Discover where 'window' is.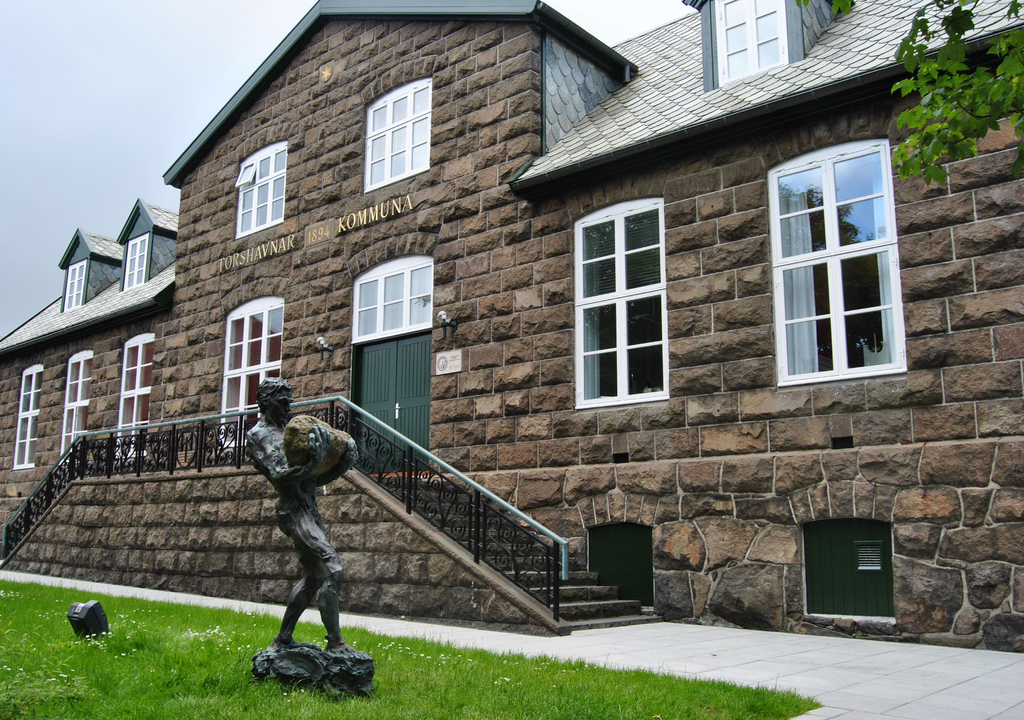
Discovered at pyautogui.locateOnScreen(715, 0, 781, 90).
